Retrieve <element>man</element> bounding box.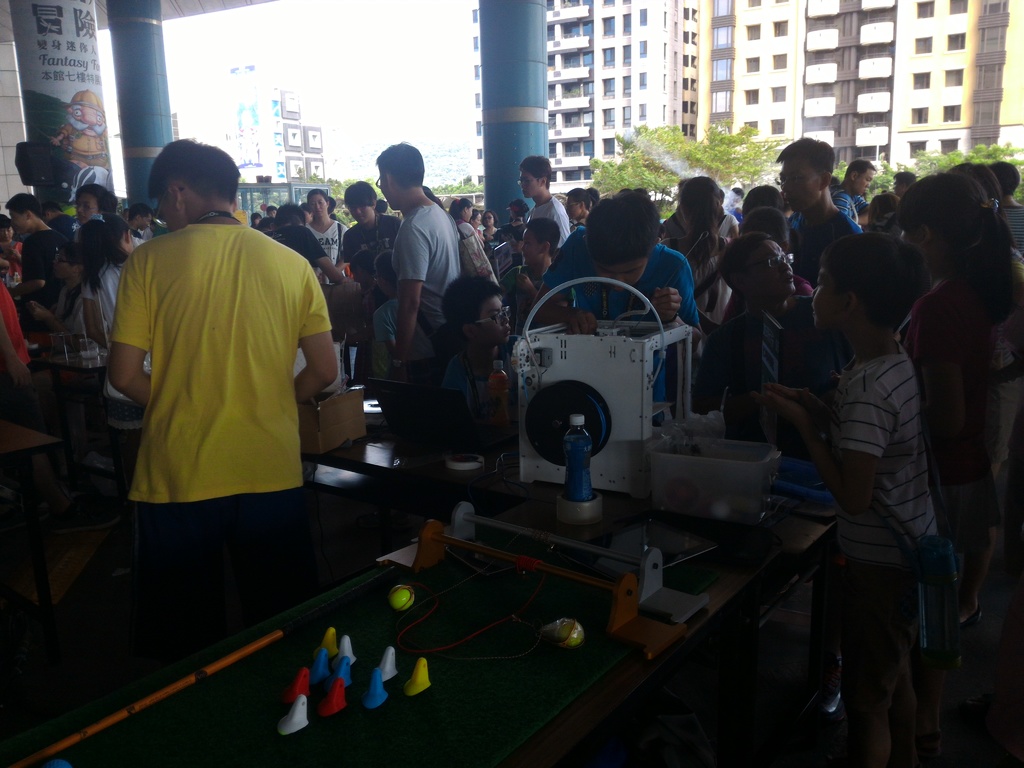
Bounding box: detection(694, 229, 845, 456).
